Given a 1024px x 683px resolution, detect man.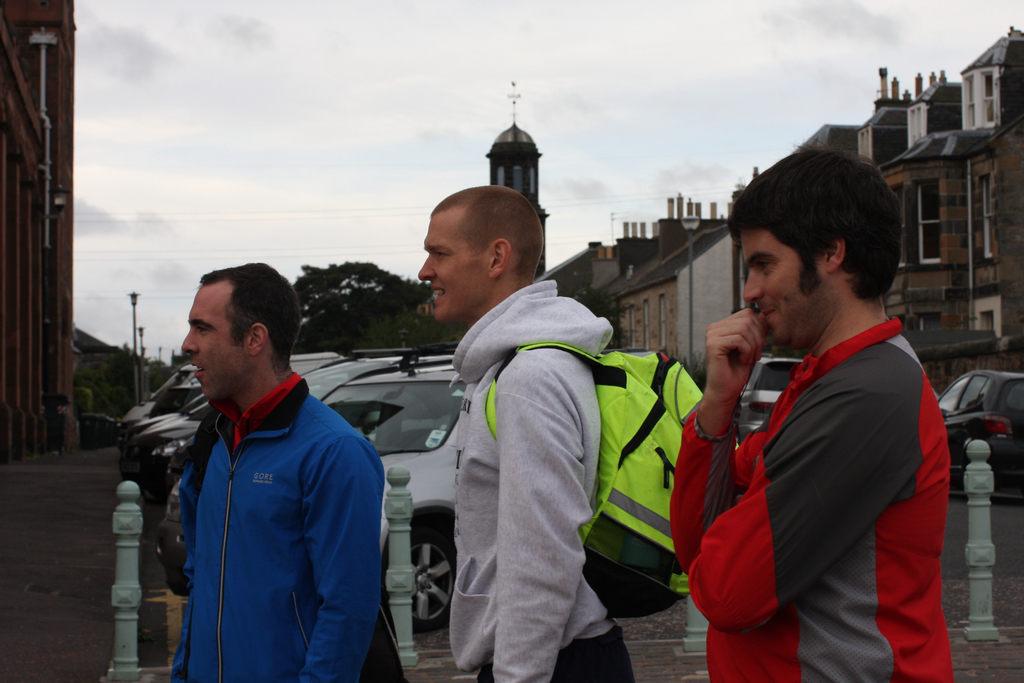
x1=132 y1=252 x2=391 y2=682.
